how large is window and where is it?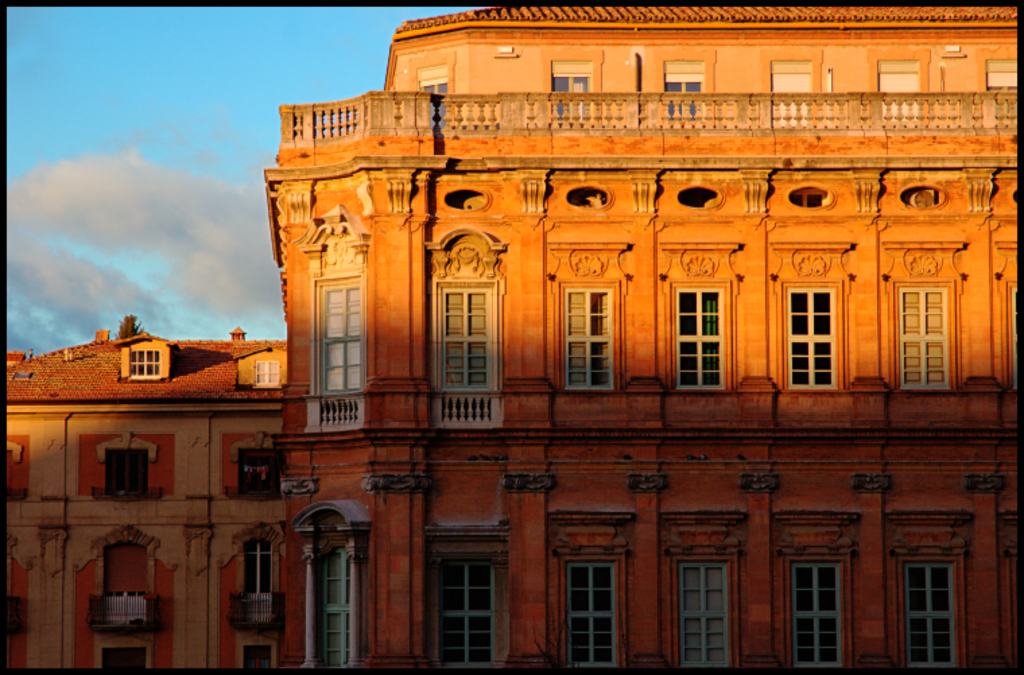
Bounding box: [108, 445, 151, 490].
